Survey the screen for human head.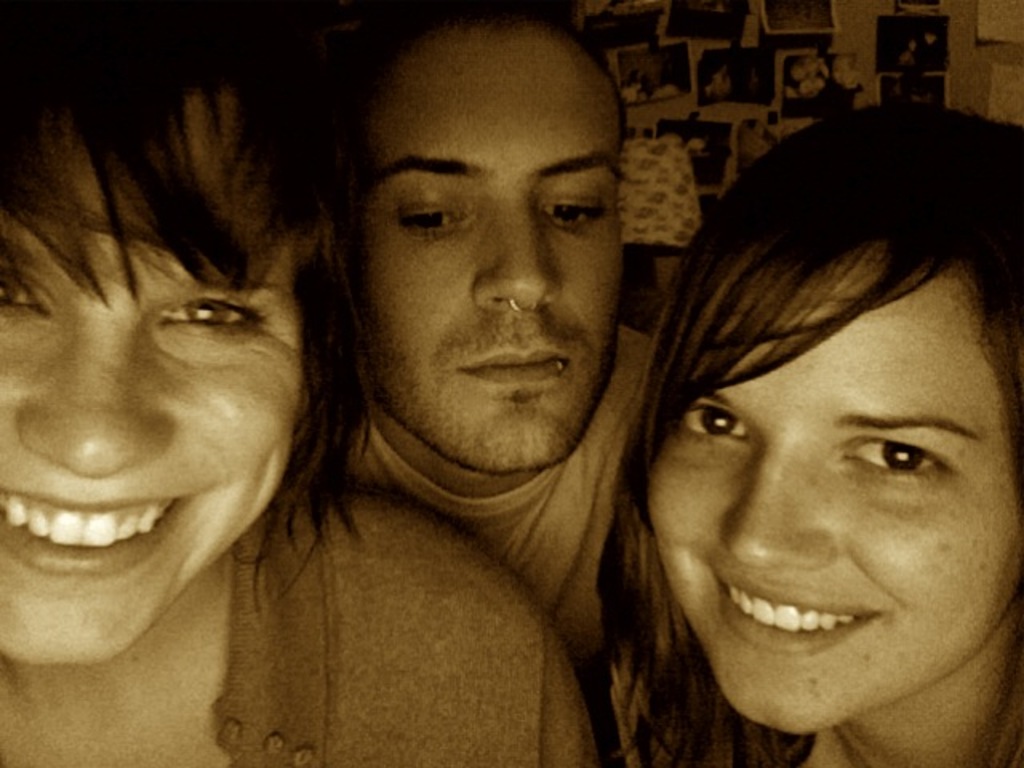
Survey found: <bbox>355, 11, 630, 477</bbox>.
